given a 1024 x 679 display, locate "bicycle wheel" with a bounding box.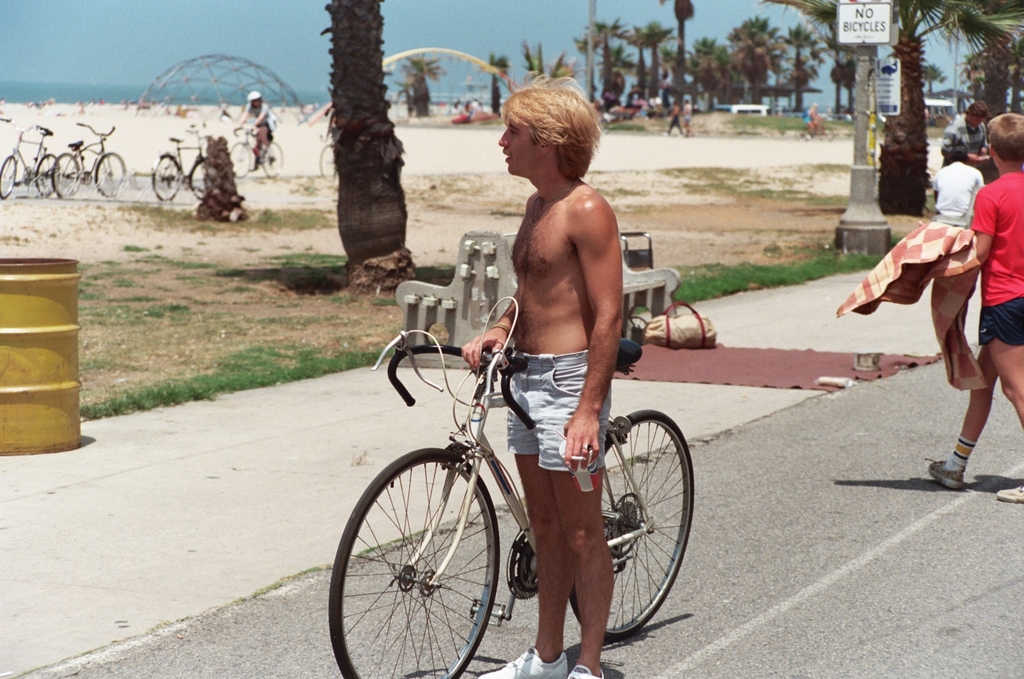
Located: [x1=0, y1=155, x2=20, y2=199].
